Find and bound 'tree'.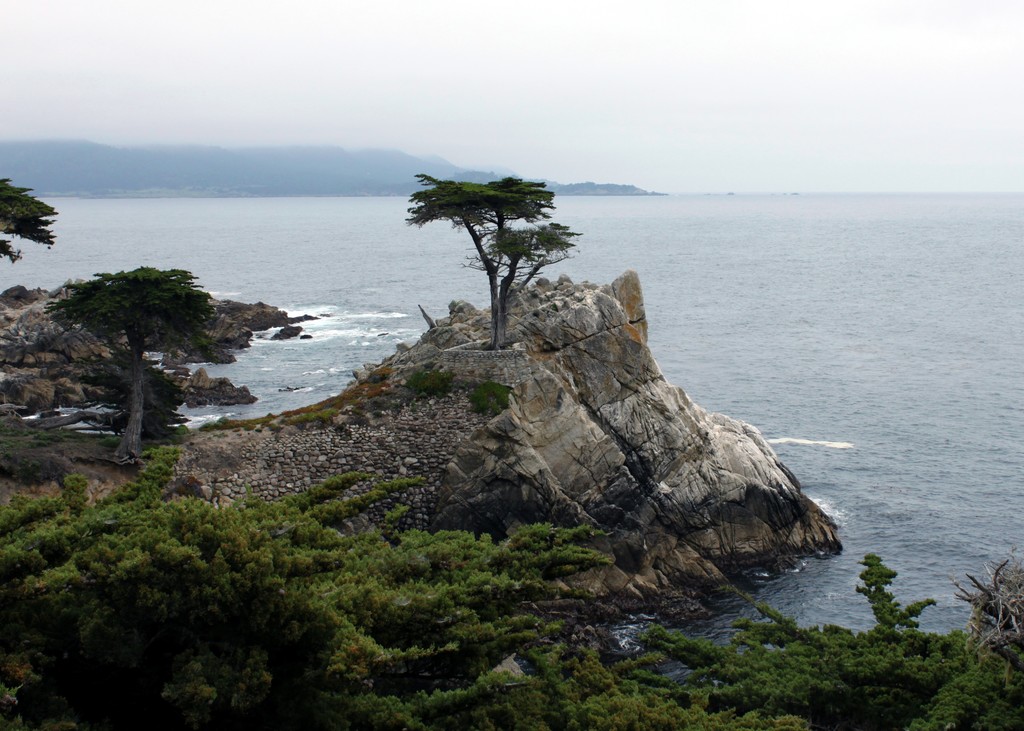
Bound: bbox(404, 175, 584, 352).
